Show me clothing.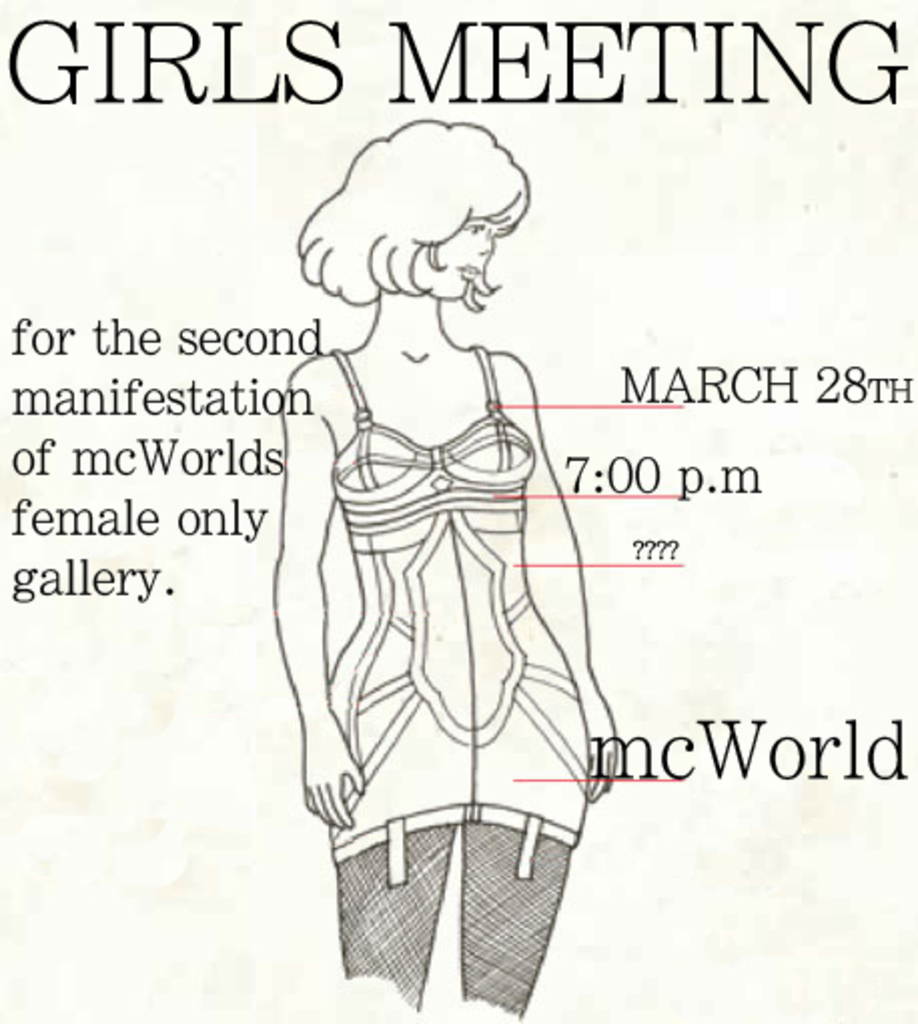
clothing is here: (273, 248, 605, 926).
